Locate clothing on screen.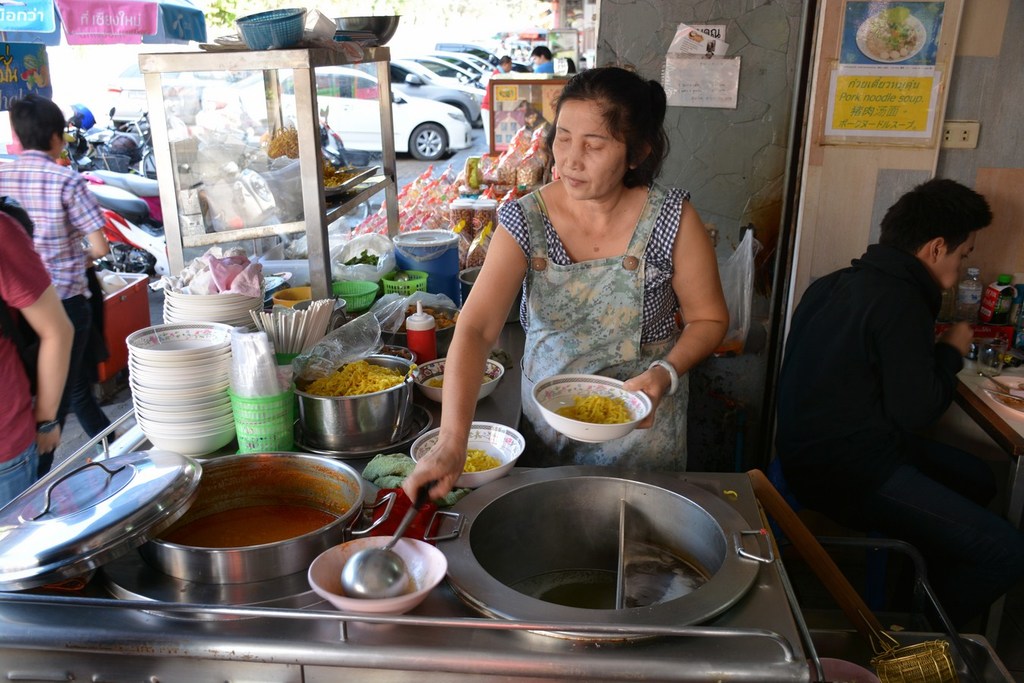
On screen at (774, 244, 1023, 621).
